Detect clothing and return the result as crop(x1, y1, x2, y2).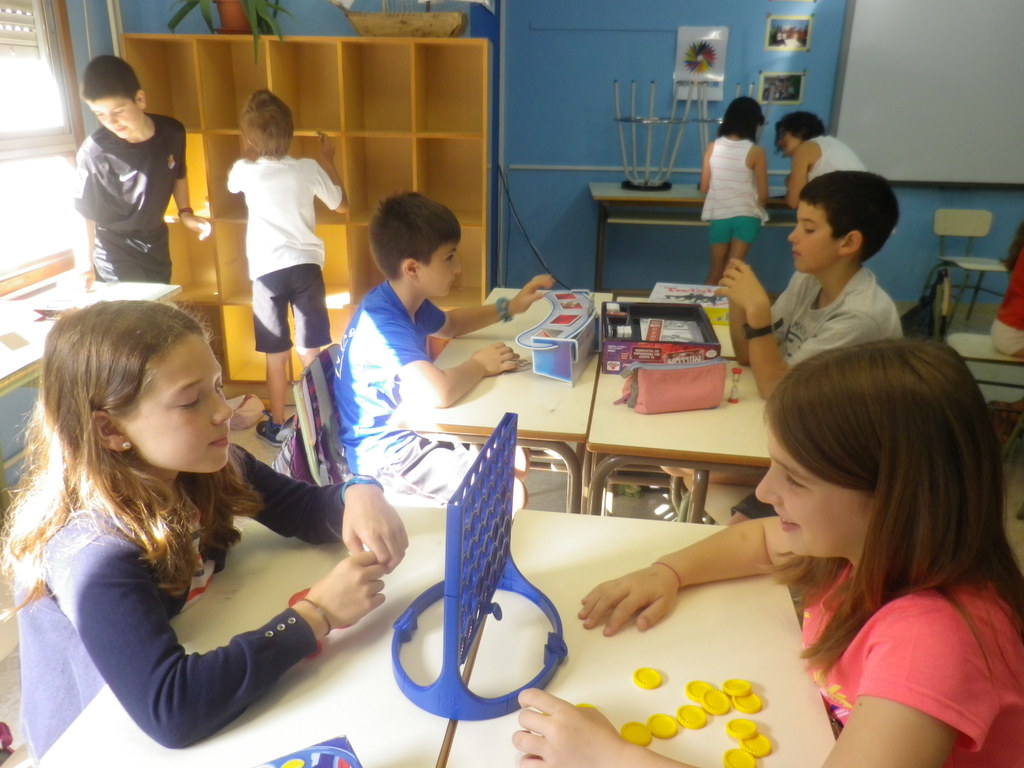
crop(804, 138, 865, 184).
